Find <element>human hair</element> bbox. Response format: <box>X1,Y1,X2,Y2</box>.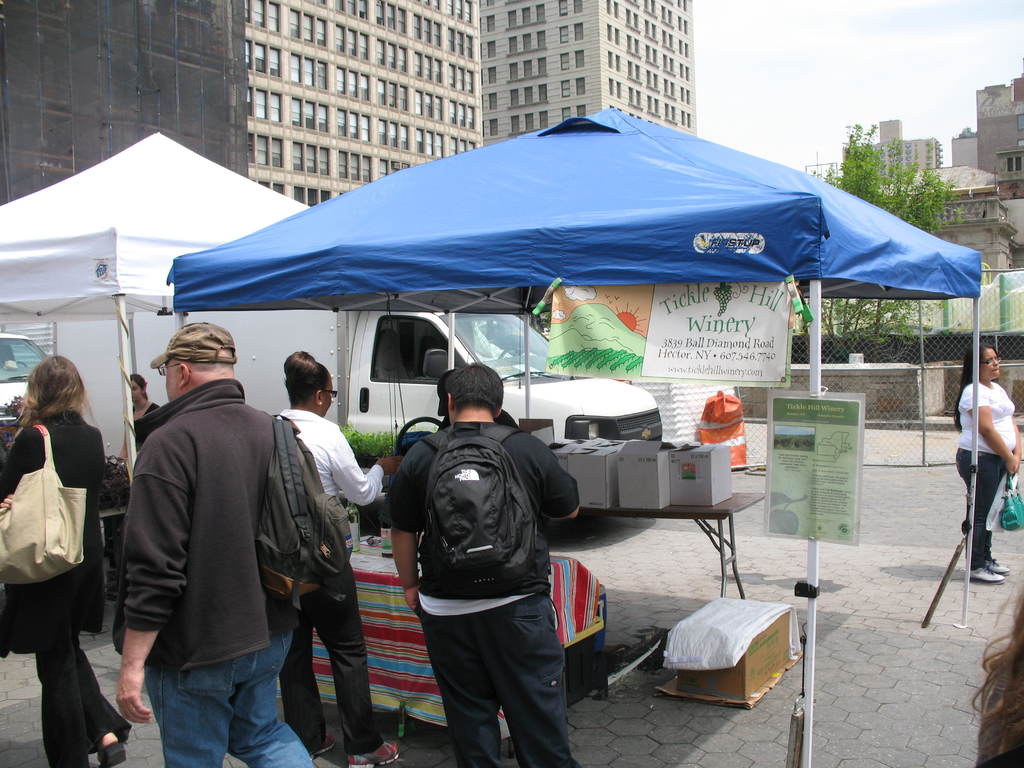
<box>128,373,144,396</box>.
